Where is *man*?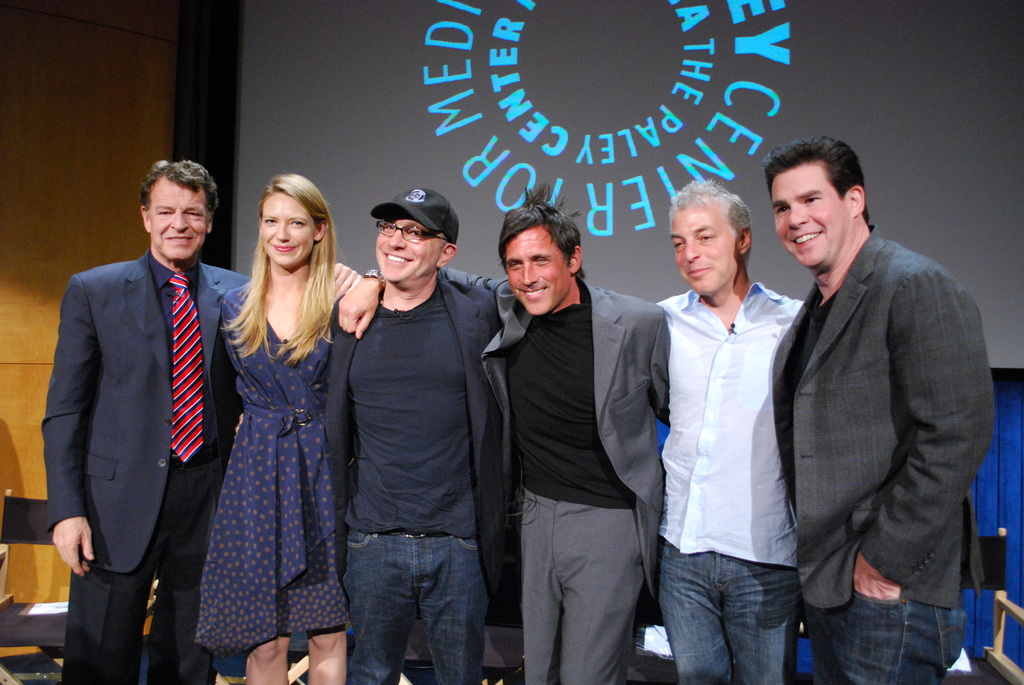
crop(339, 179, 669, 684).
